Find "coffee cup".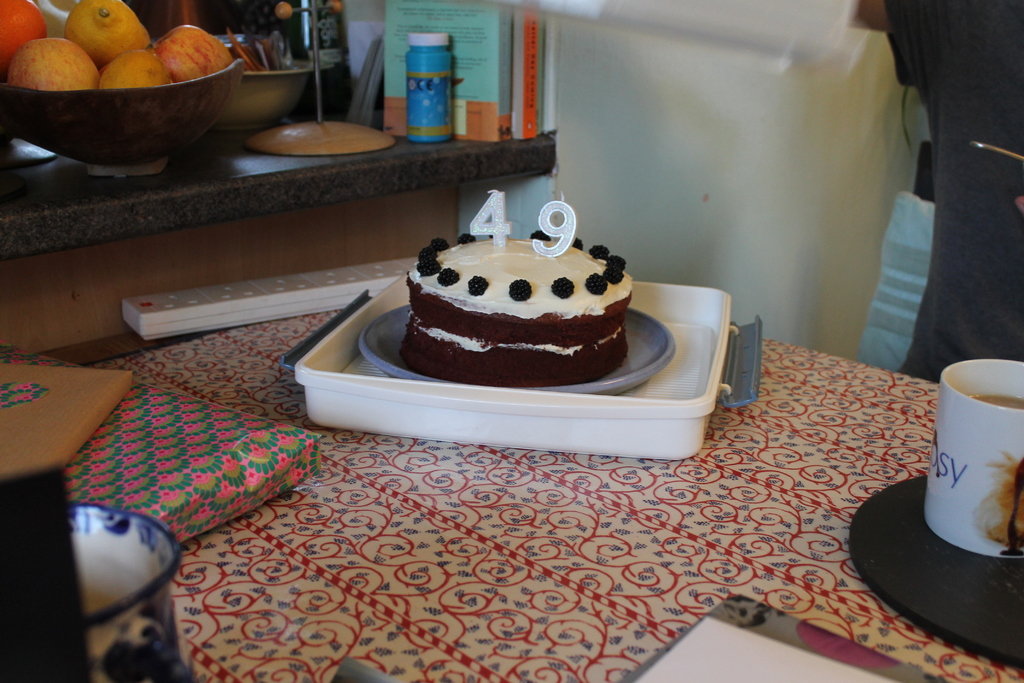
[left=925, top=358, right=1023, bottom=557].
